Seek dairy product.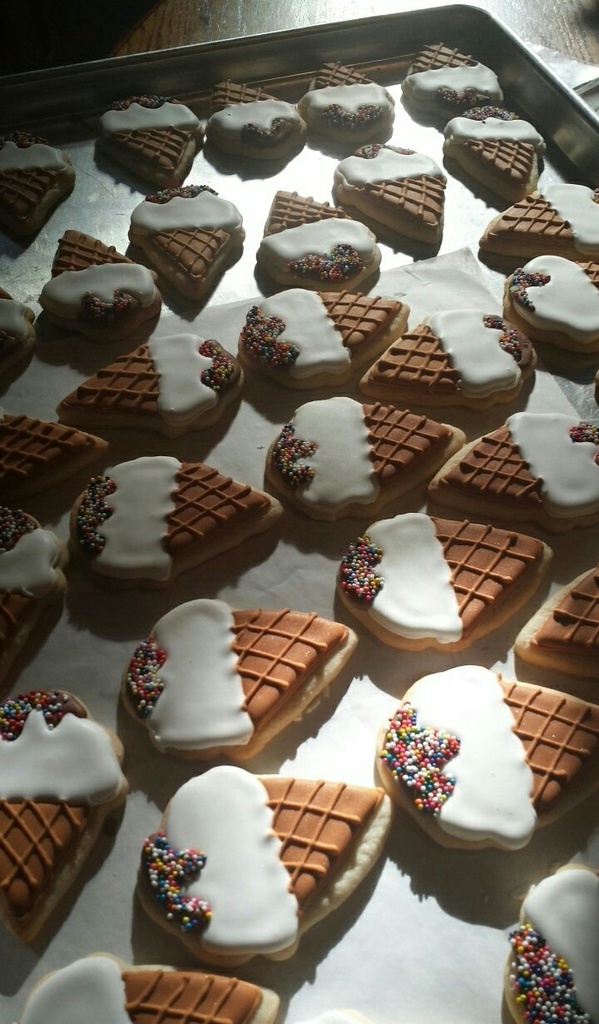
390:676:533:855.
